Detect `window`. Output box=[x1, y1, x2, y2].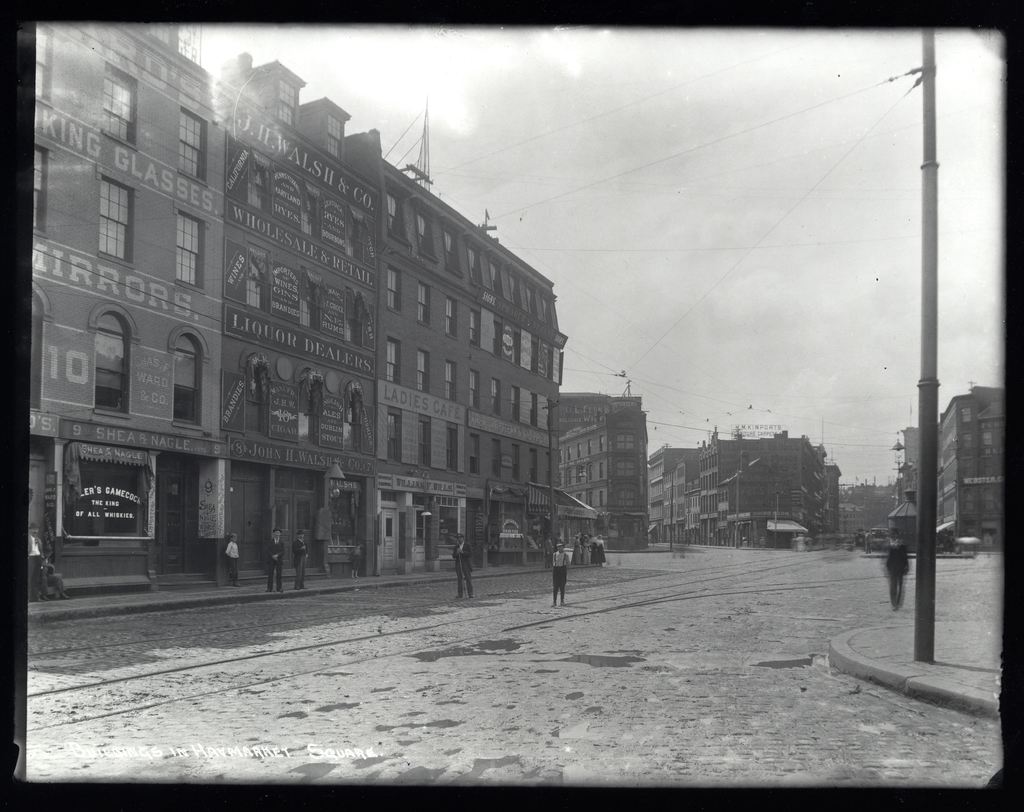
box=[98, 171, 143, 263].
